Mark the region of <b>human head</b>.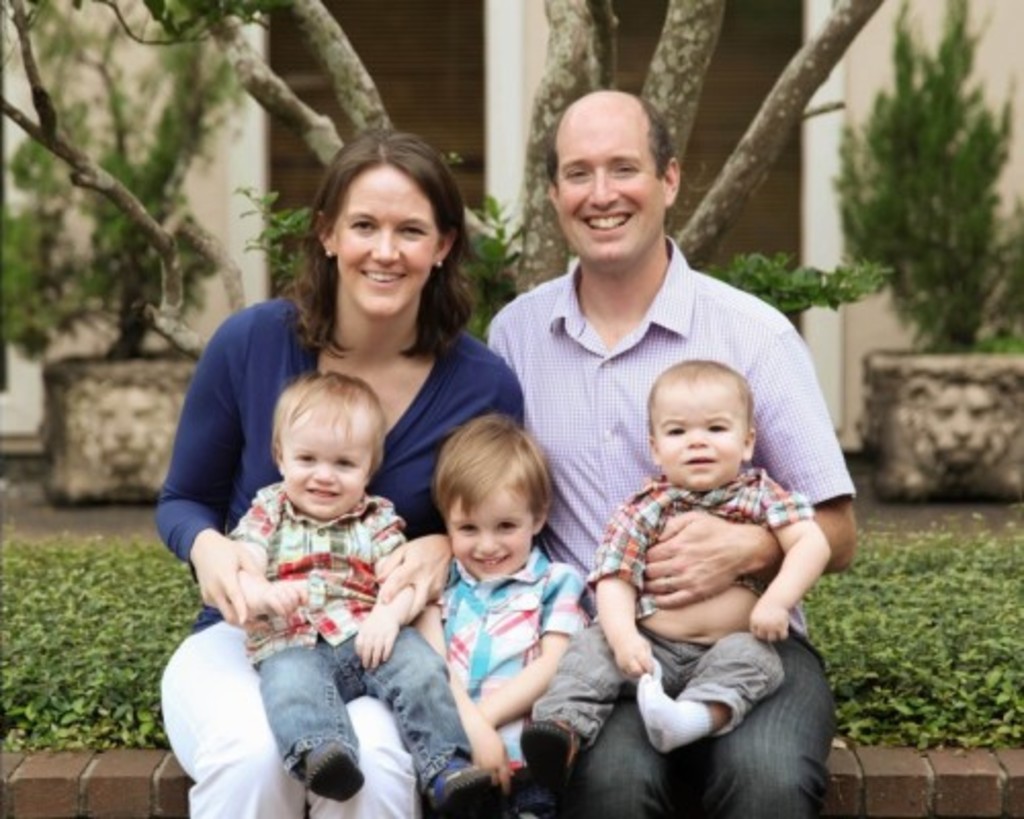
Region: locate(551, 90, 680, 283).
